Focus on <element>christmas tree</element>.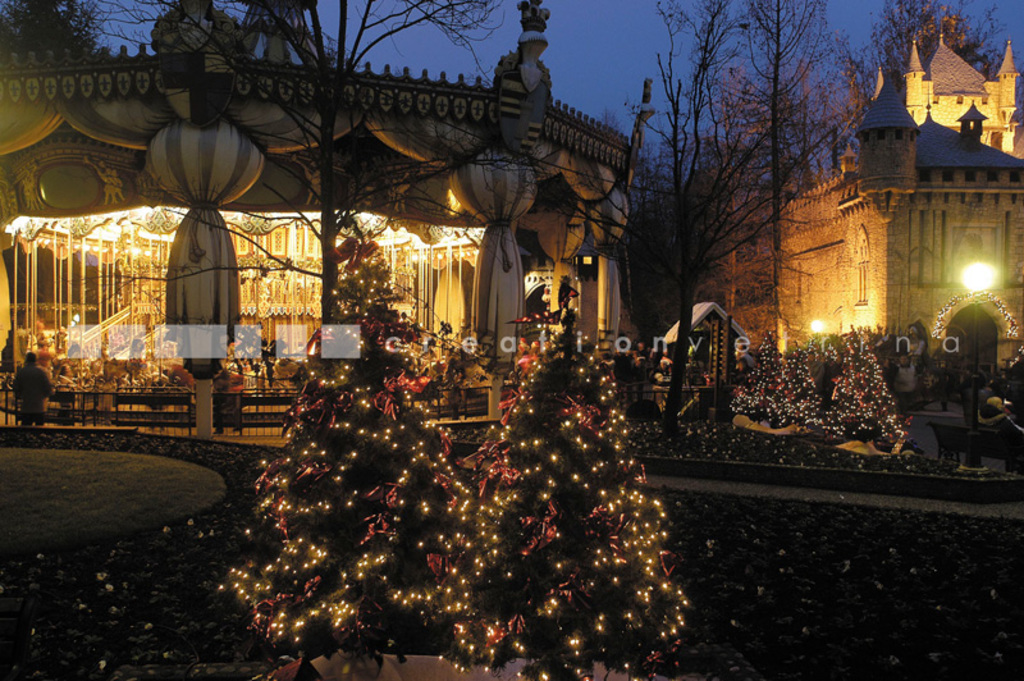
Focused at {"x1": 453, "y1": 276, "x2": 696, "y2": 680}.
